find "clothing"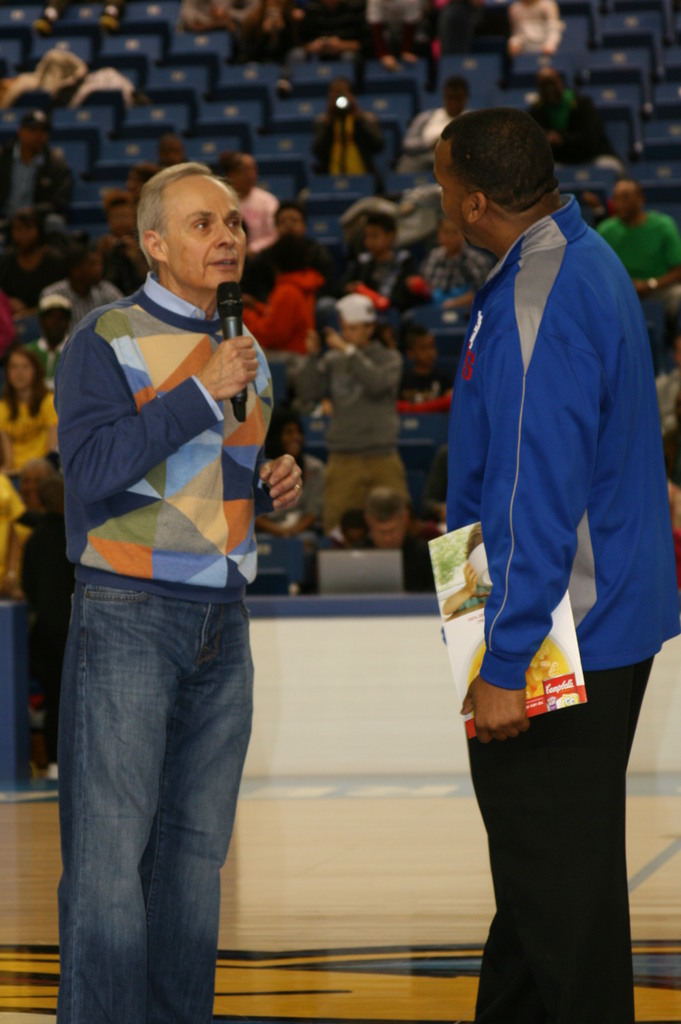
box(349, 0, 444, 96)
